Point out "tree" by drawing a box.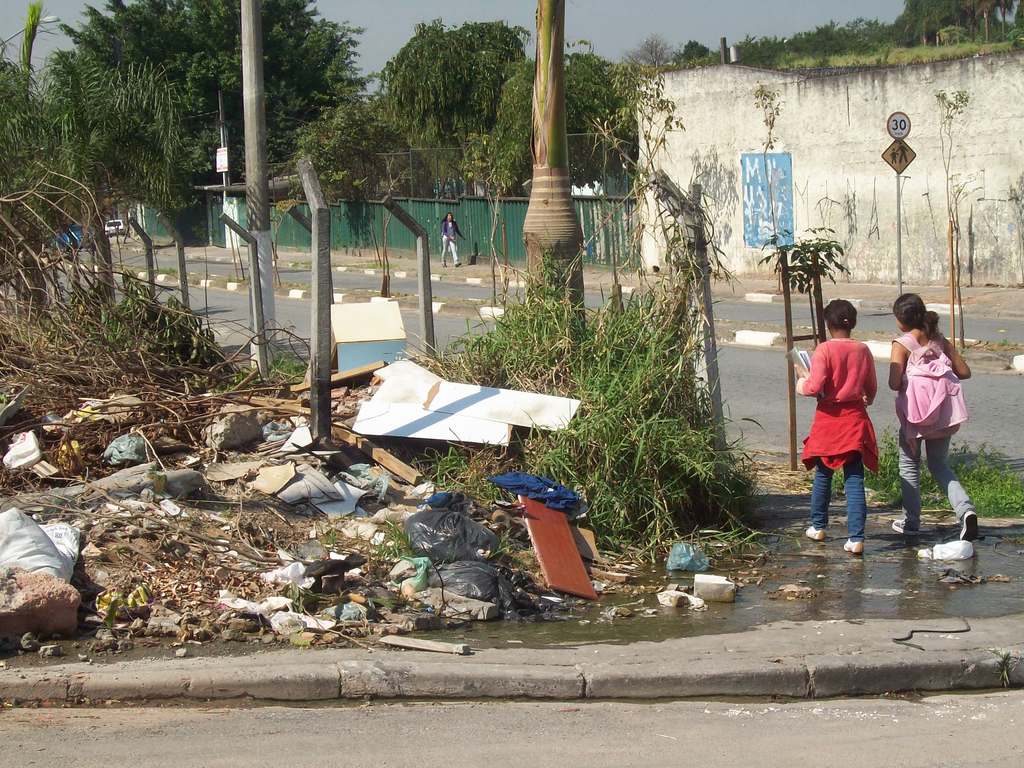
locate(623, 37, 669, 77).
